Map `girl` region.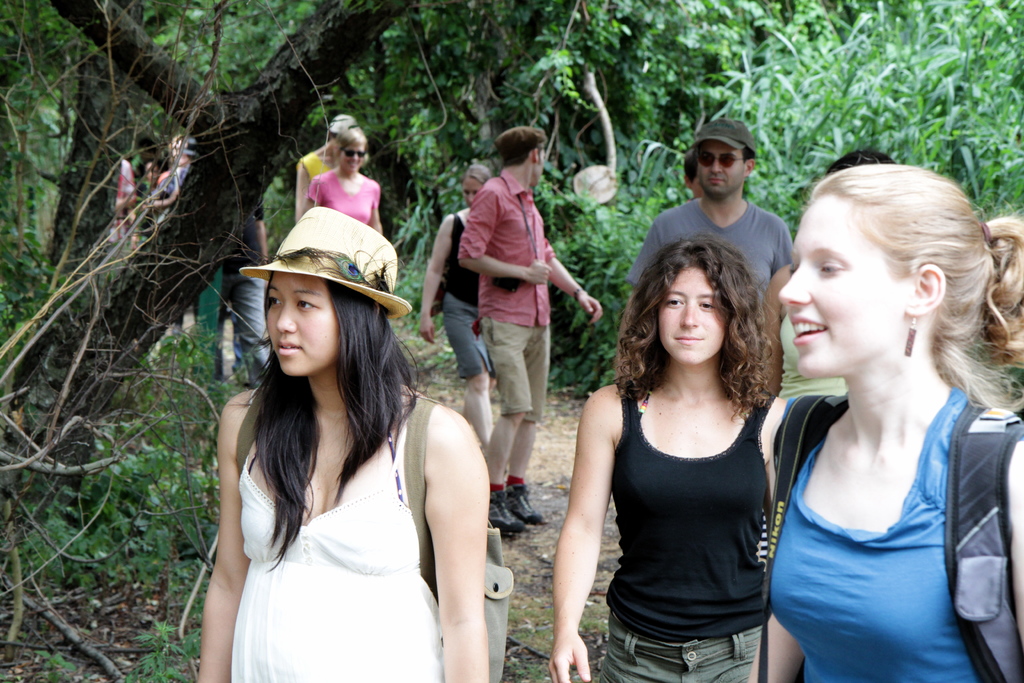
Mapped to 550:240:788:680.
